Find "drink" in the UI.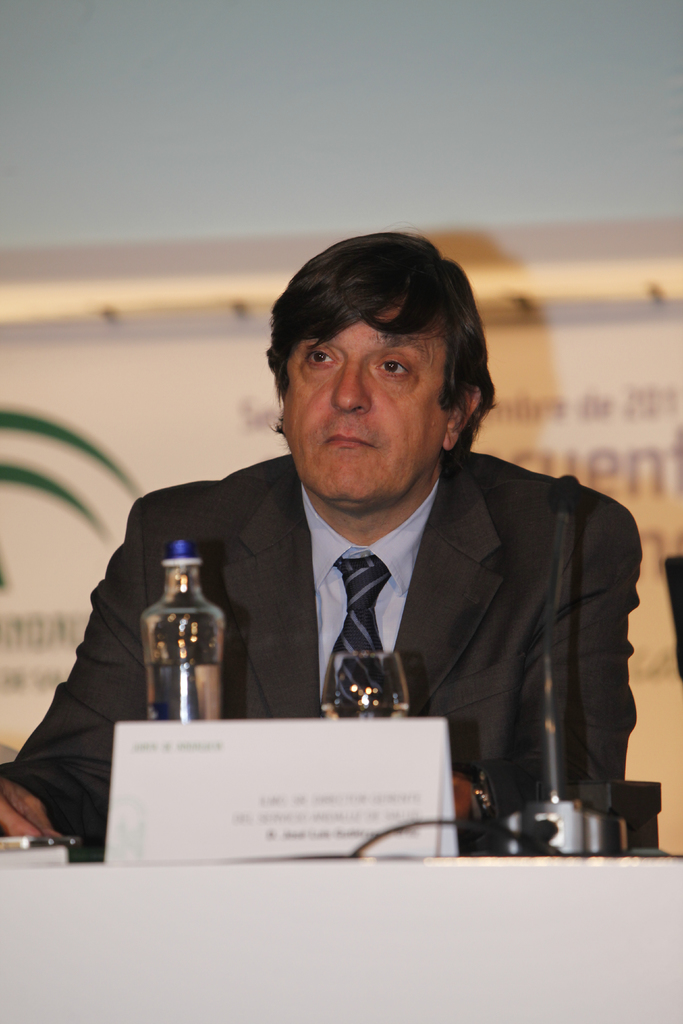
UI element at (324,657,409,711).
